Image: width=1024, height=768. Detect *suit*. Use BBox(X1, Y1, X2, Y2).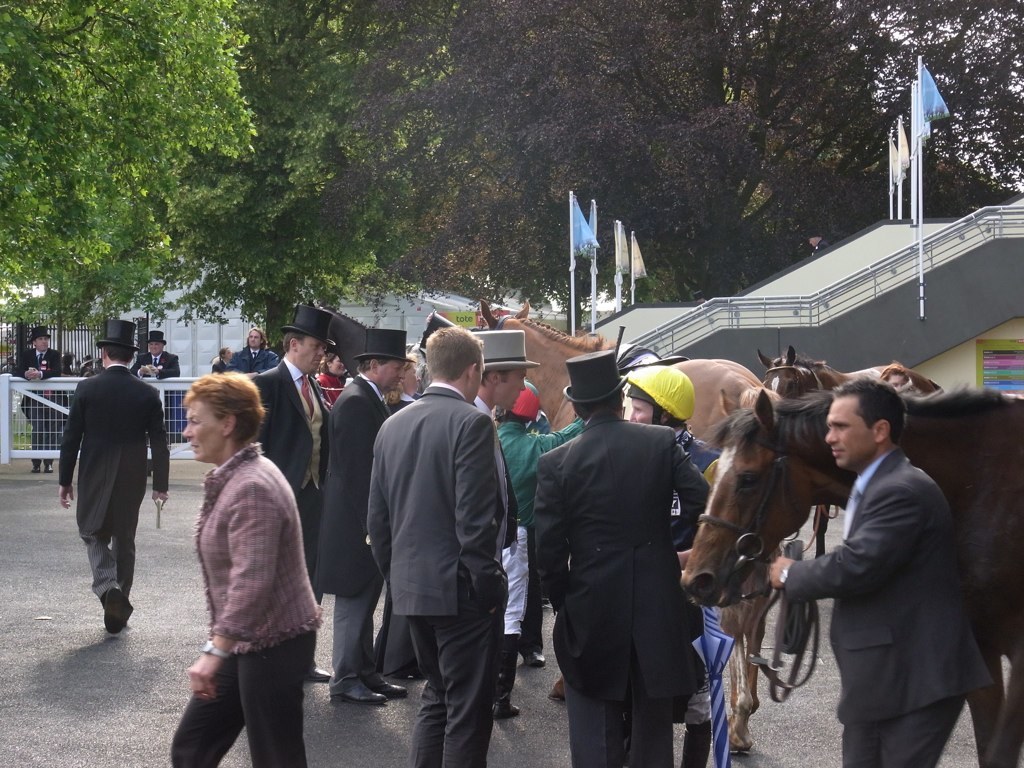
BBox(317, 379, 393, 694).
